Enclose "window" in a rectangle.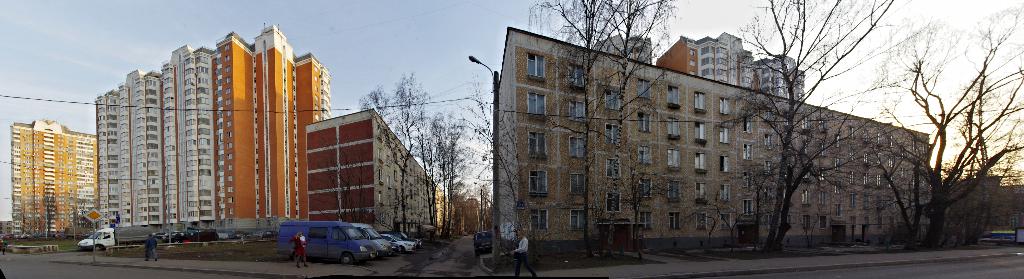
l=694, t=212, r=708, b=233.
